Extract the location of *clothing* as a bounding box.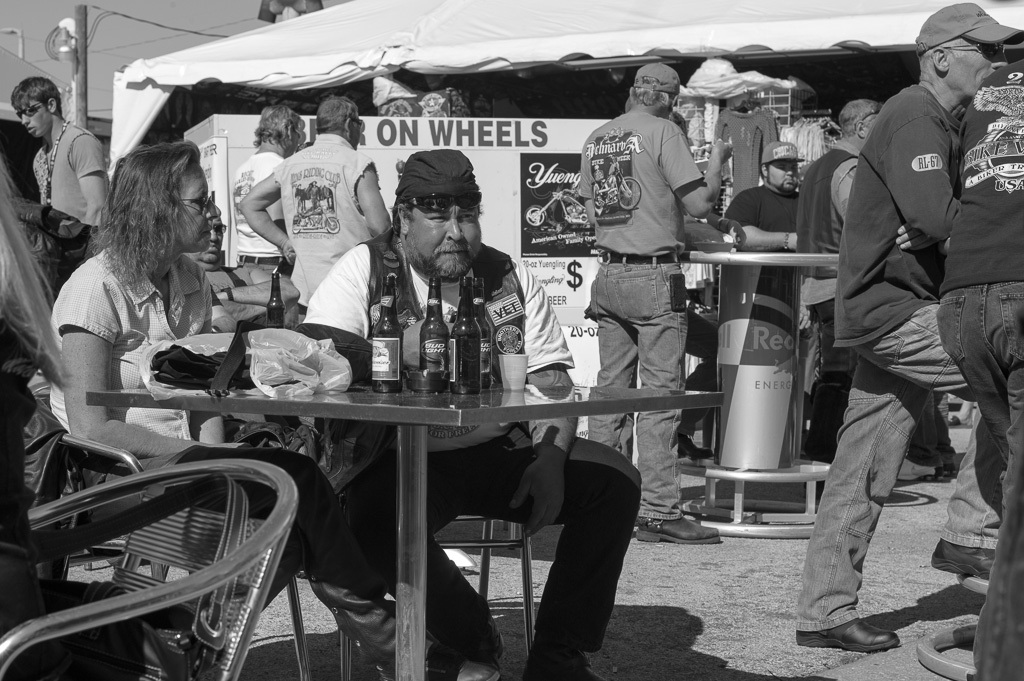
[579, 113, 700, 516].
